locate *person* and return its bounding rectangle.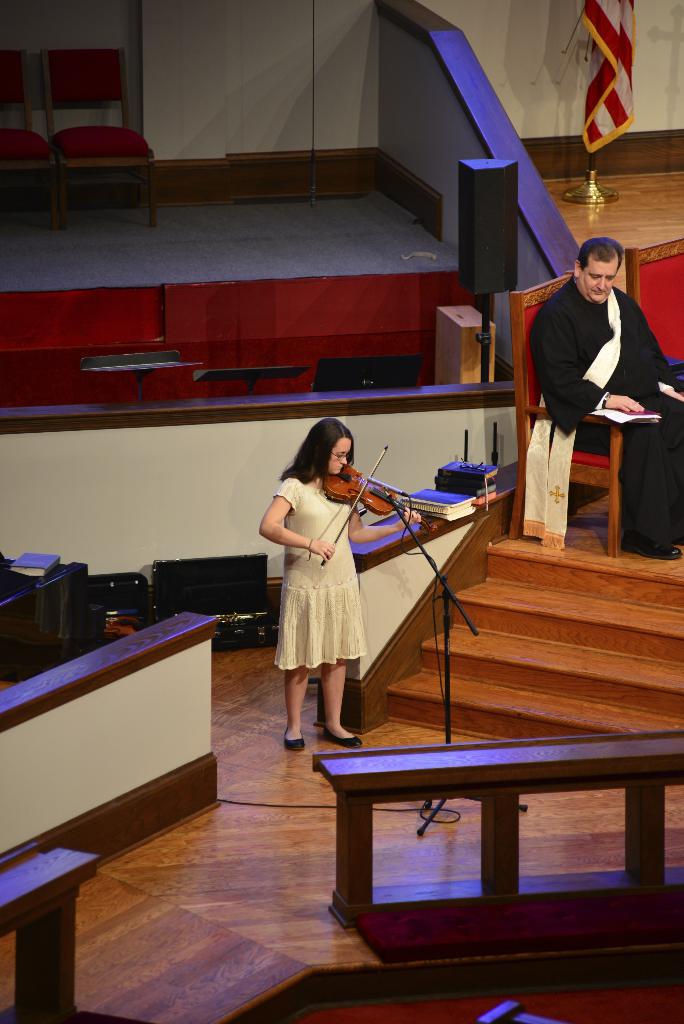
box(525, 237, 683, 570).
